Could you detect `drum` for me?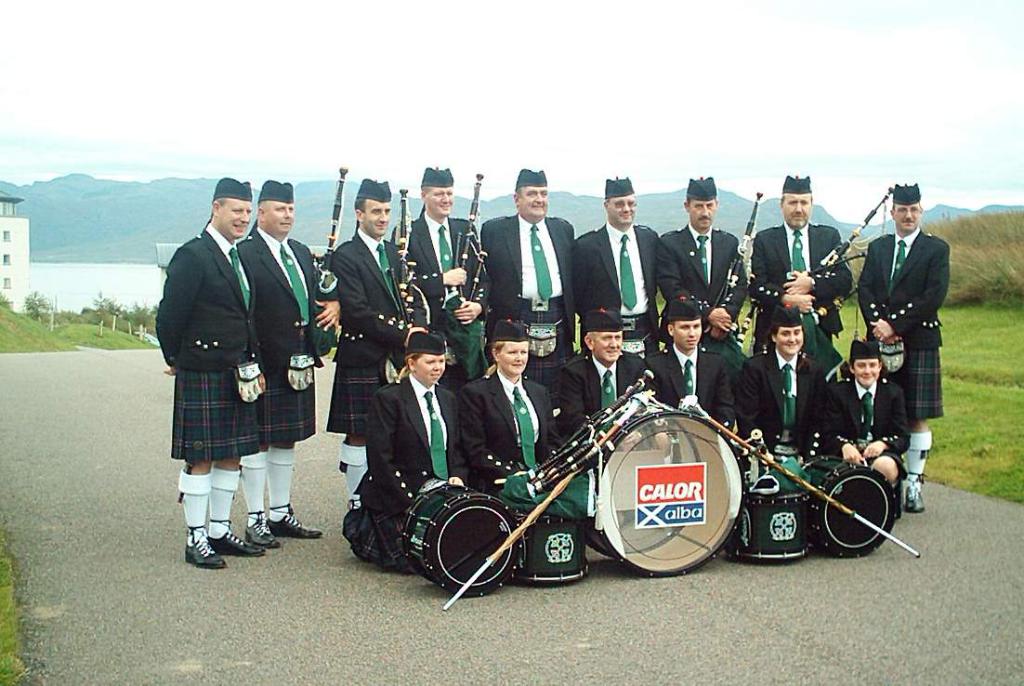
Detection result: bbox(803, 455, 897, 560).
